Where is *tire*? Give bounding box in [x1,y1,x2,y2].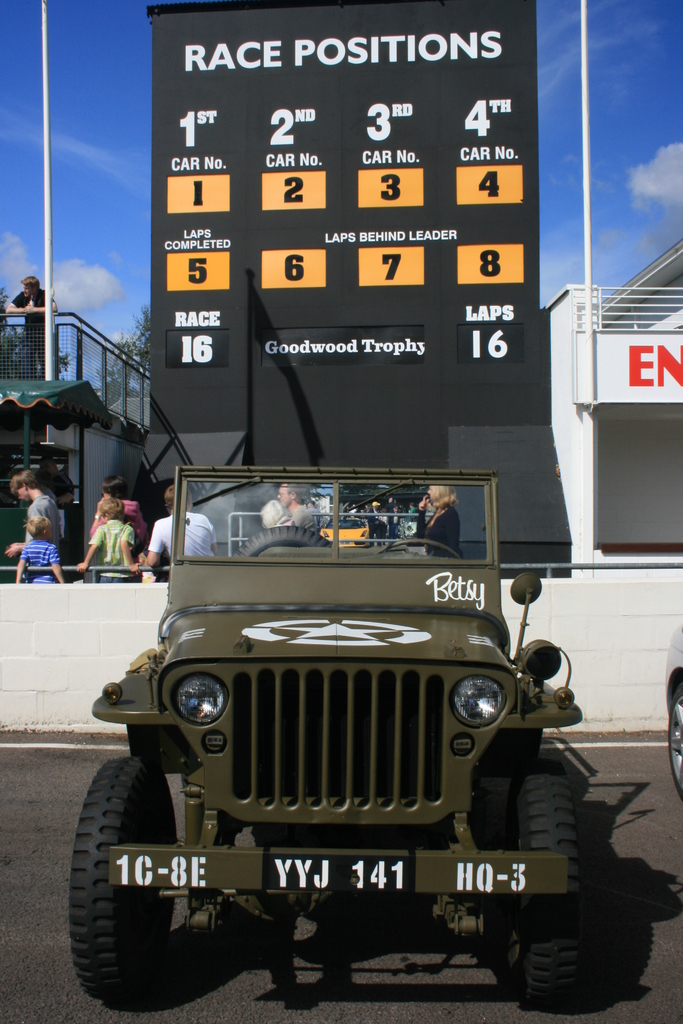
[509,774,580,1016].
